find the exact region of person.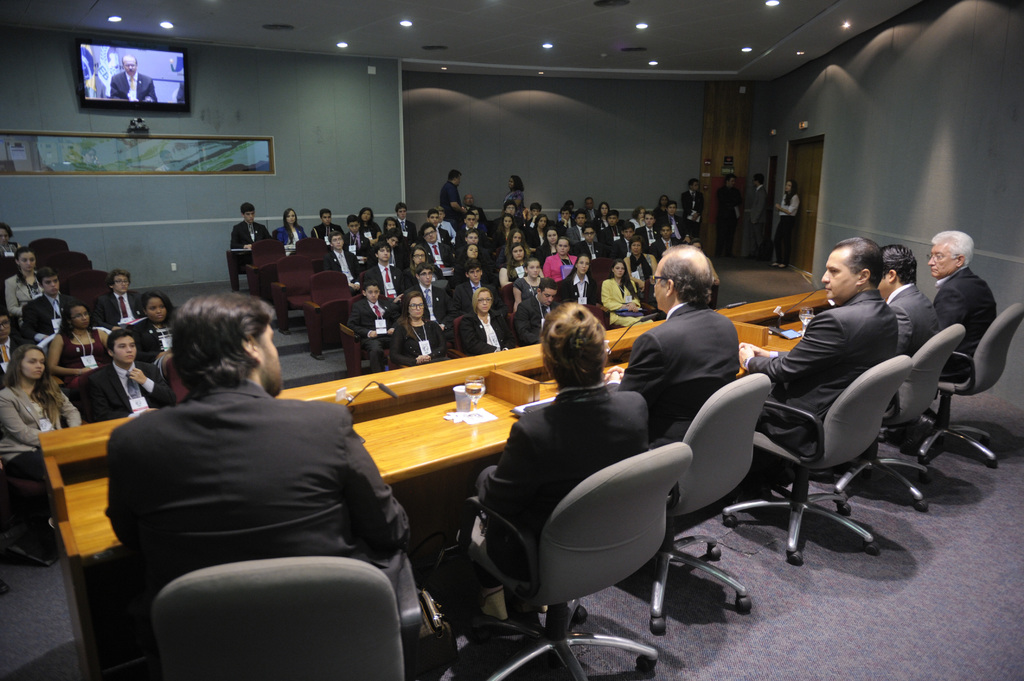
Exact region: (175,81,187,104).
